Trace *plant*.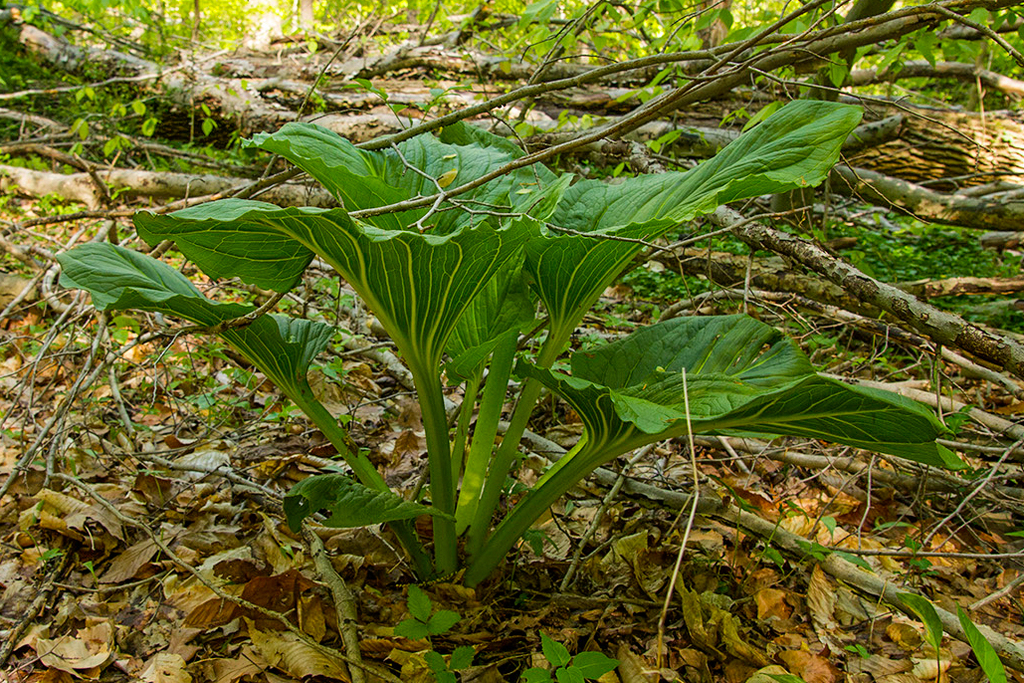
Traced to l=695, t=487, r=1003, b=682.
